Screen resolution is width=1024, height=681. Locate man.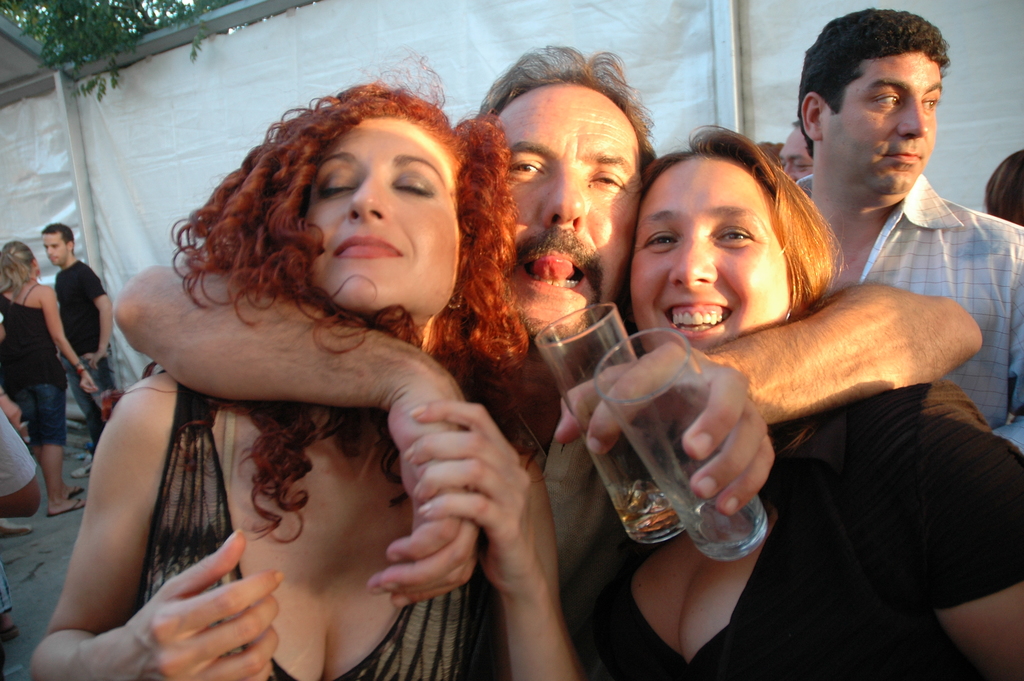
120 50 1005 605.
